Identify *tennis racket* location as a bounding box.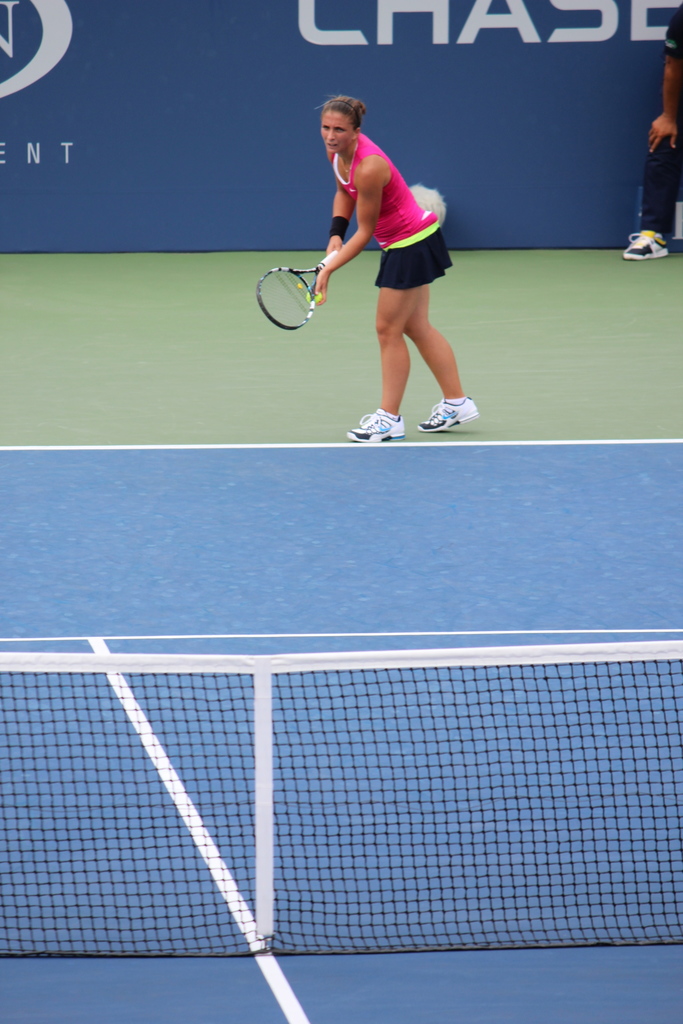
bbox=[254, 250, 337, 331].
